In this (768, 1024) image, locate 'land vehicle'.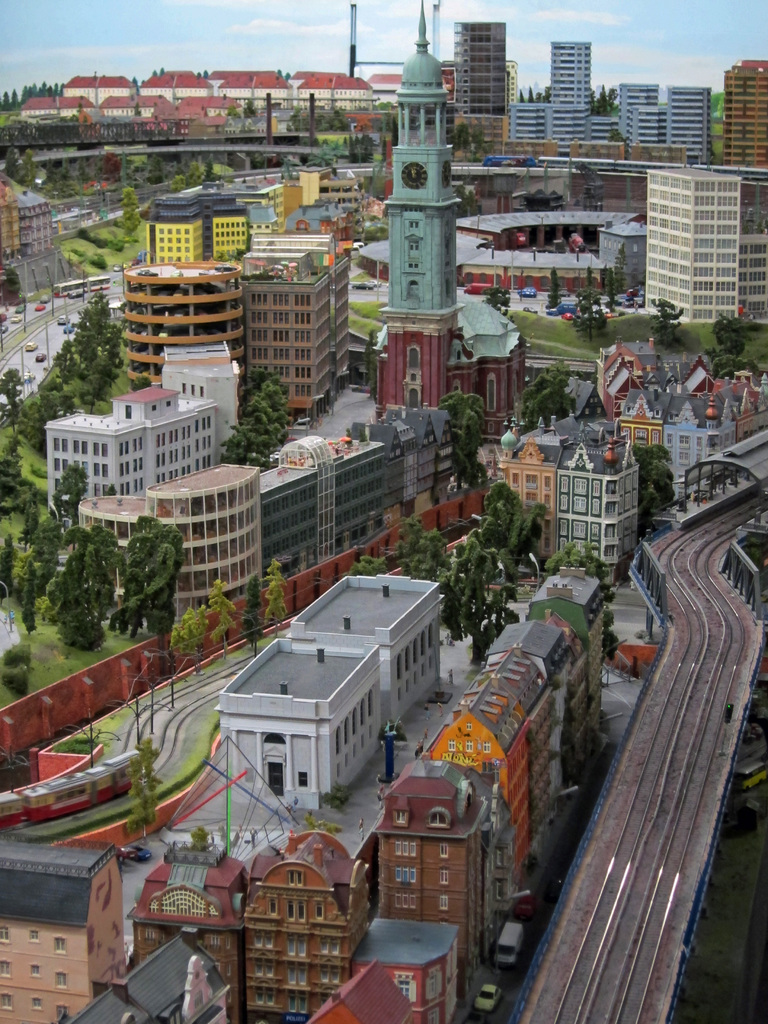
Bounding box: BBox(560, 312, 574, 323).
